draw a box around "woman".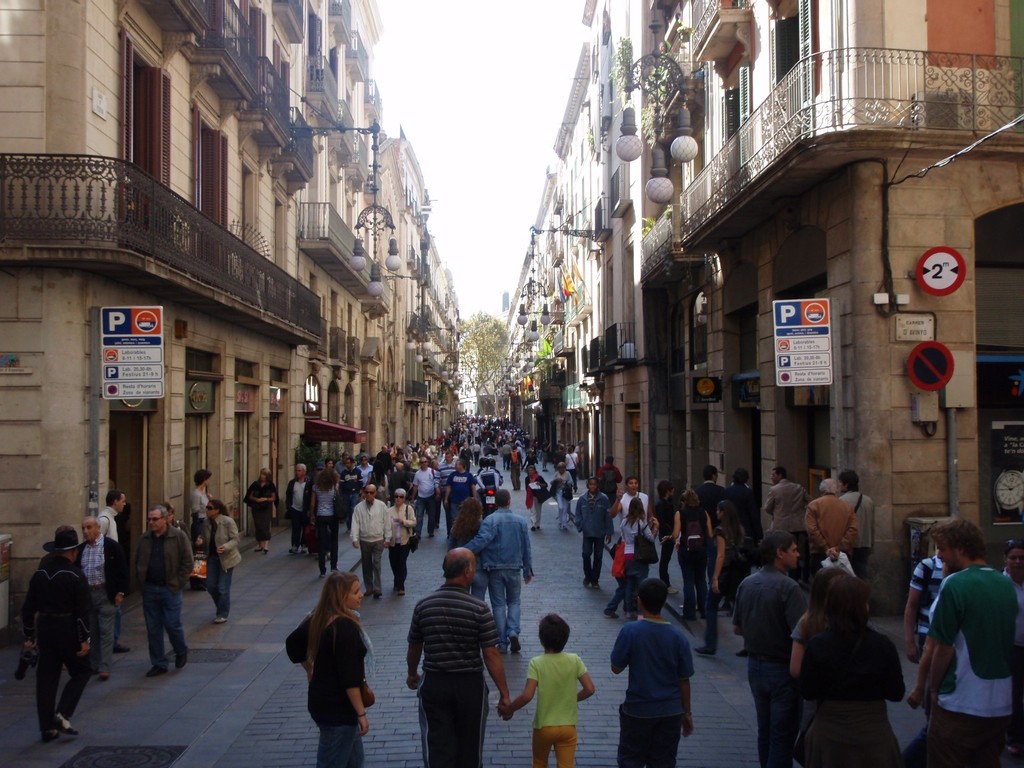
crop(286, 569, 376, 764).
